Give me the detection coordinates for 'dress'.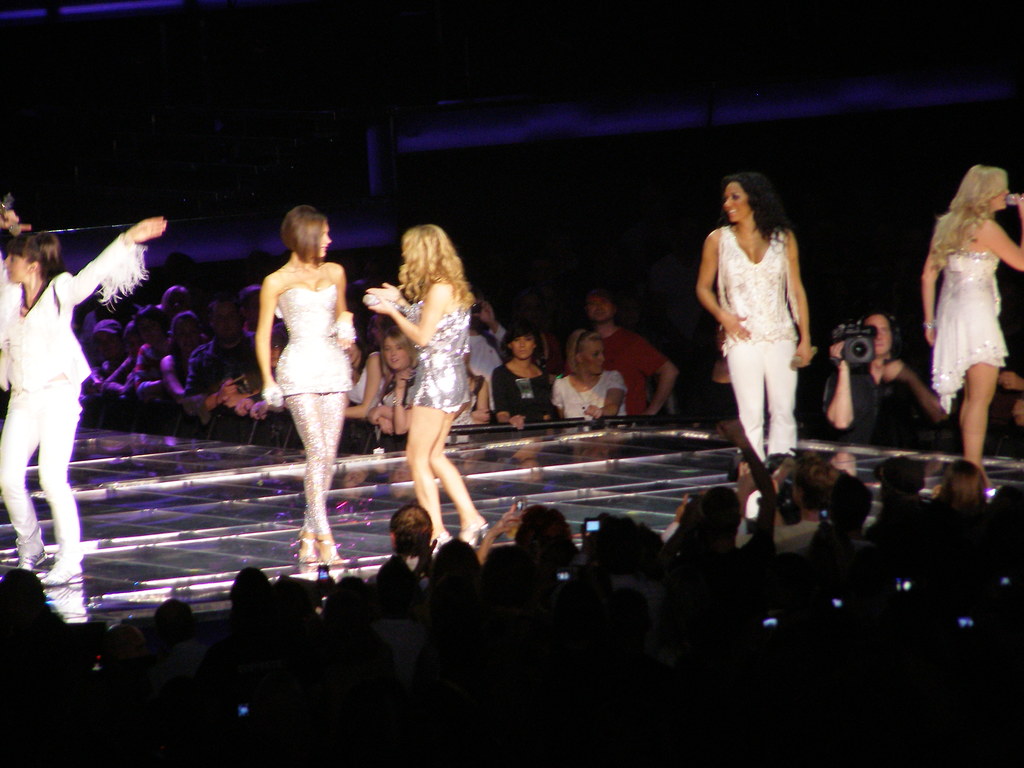
(931, 250, 1011, 410).
